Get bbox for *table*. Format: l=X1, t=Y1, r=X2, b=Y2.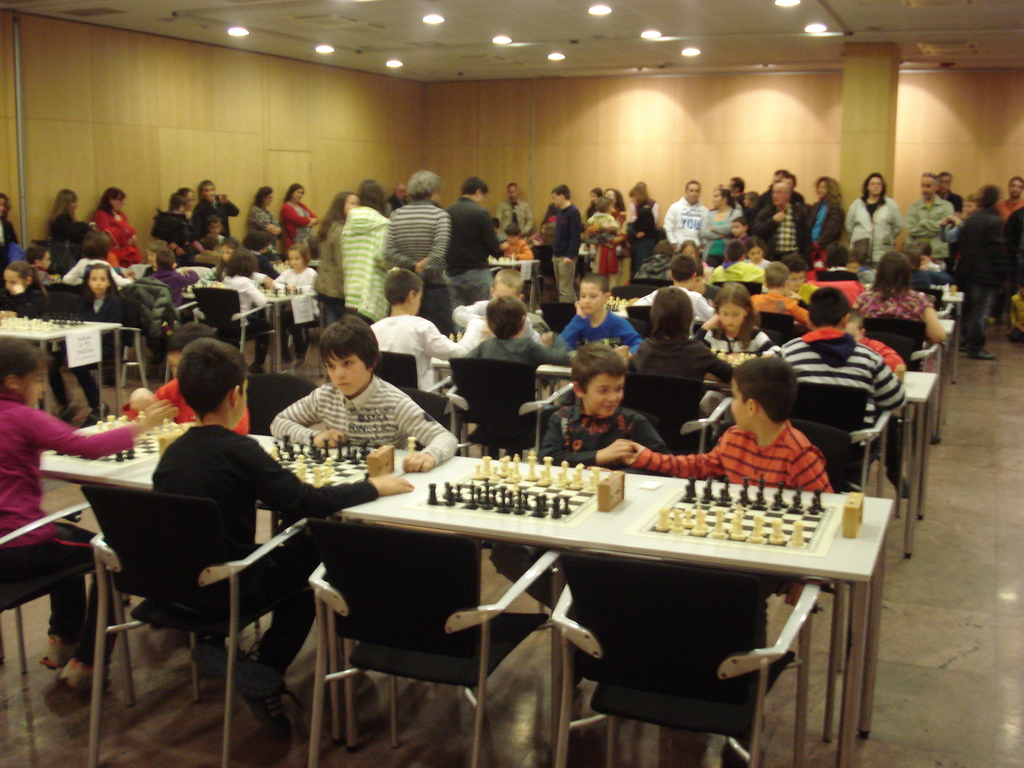
l=0, t=305, r=125, b=426.
